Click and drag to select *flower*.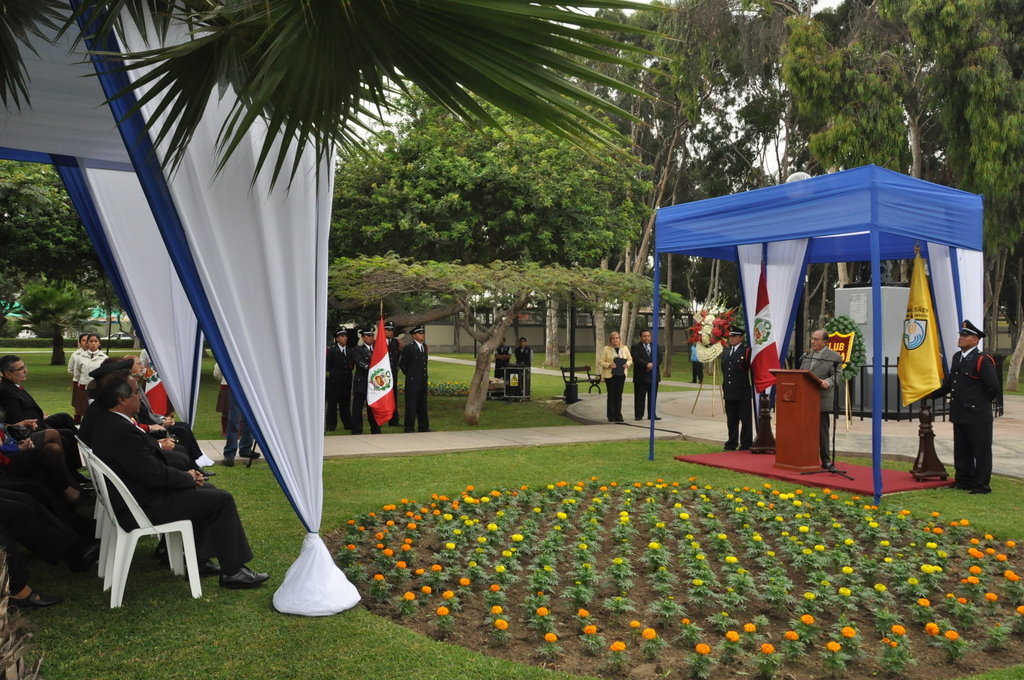
Selection: region(536, 605, 550, 619).
